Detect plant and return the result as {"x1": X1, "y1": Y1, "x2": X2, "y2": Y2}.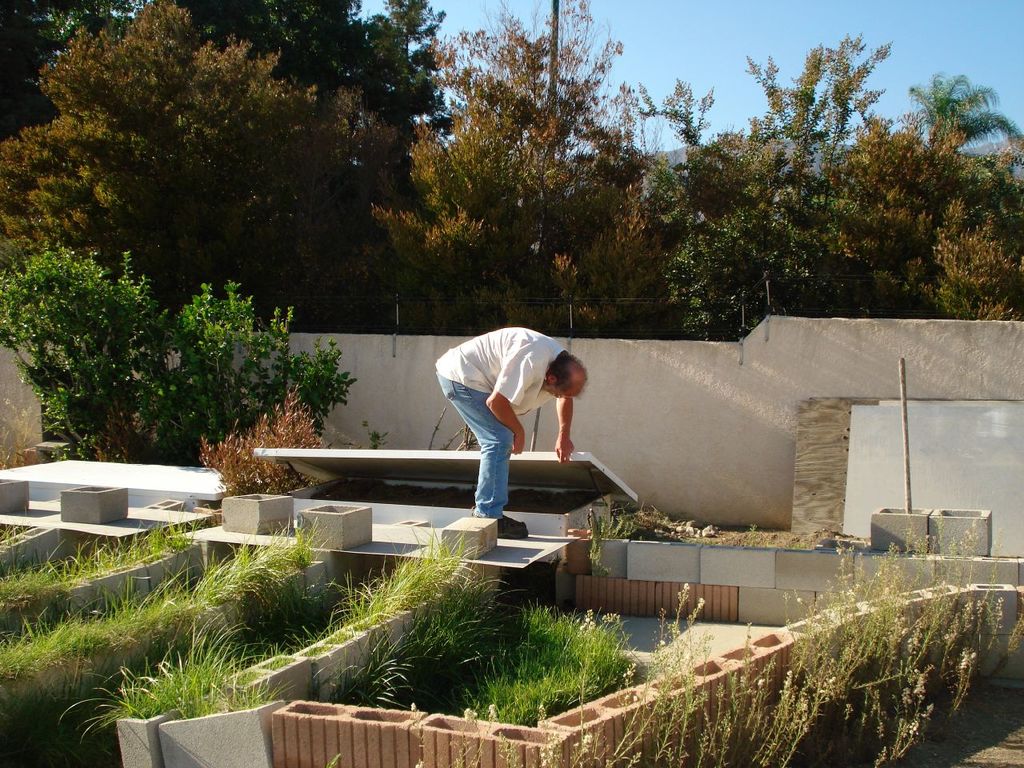
{"x1": 113, "y1": 618, "x2": 269, "y2": 710}.
